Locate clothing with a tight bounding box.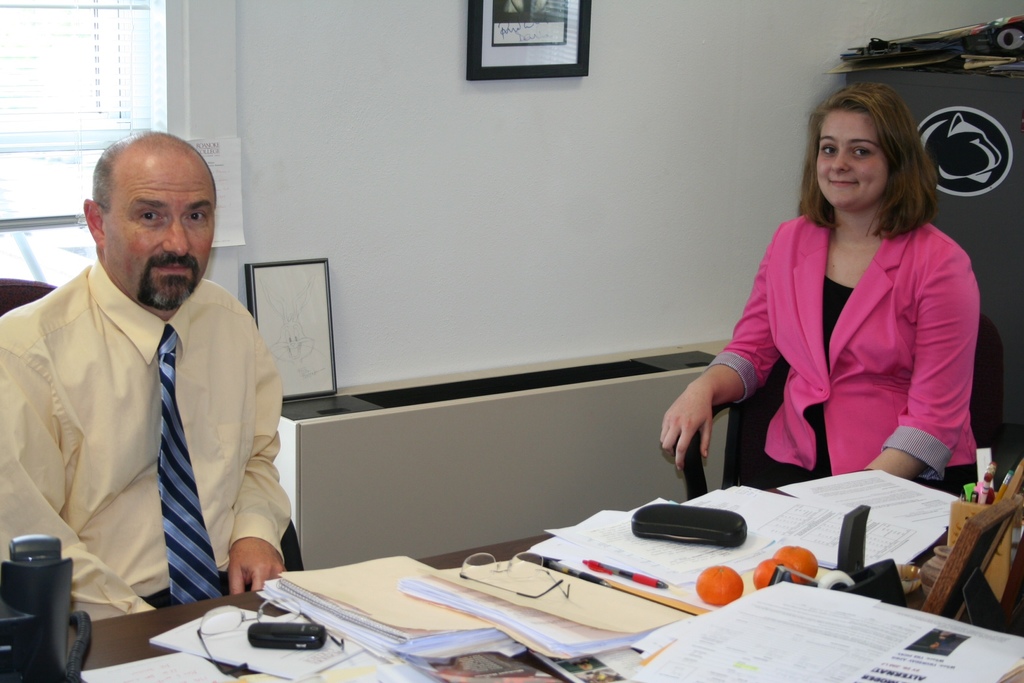
crop(0, 260, 304, 620).
